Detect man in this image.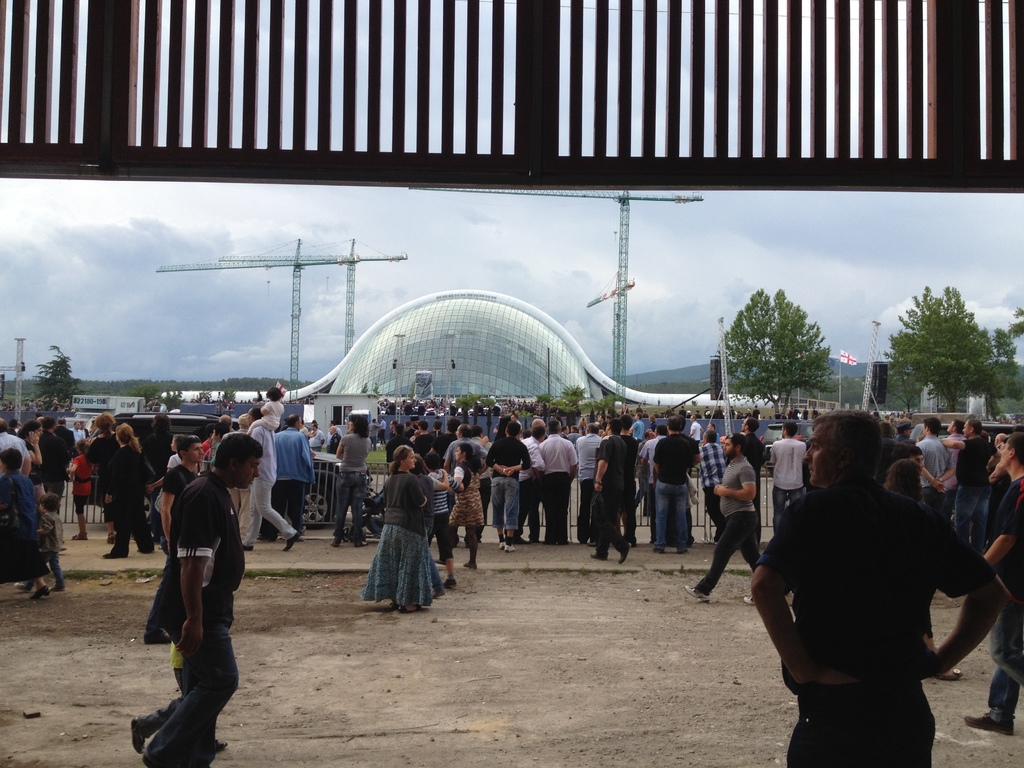
Detection: 593,419,634,563.
